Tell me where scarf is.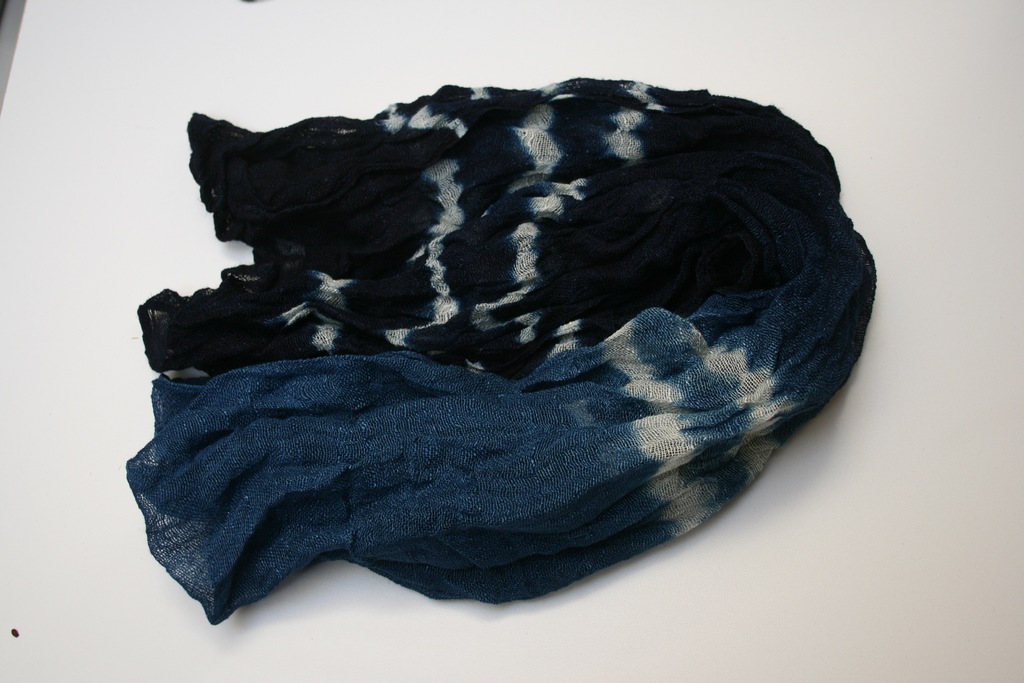
scarf is at (113, 70, 875, 629).
